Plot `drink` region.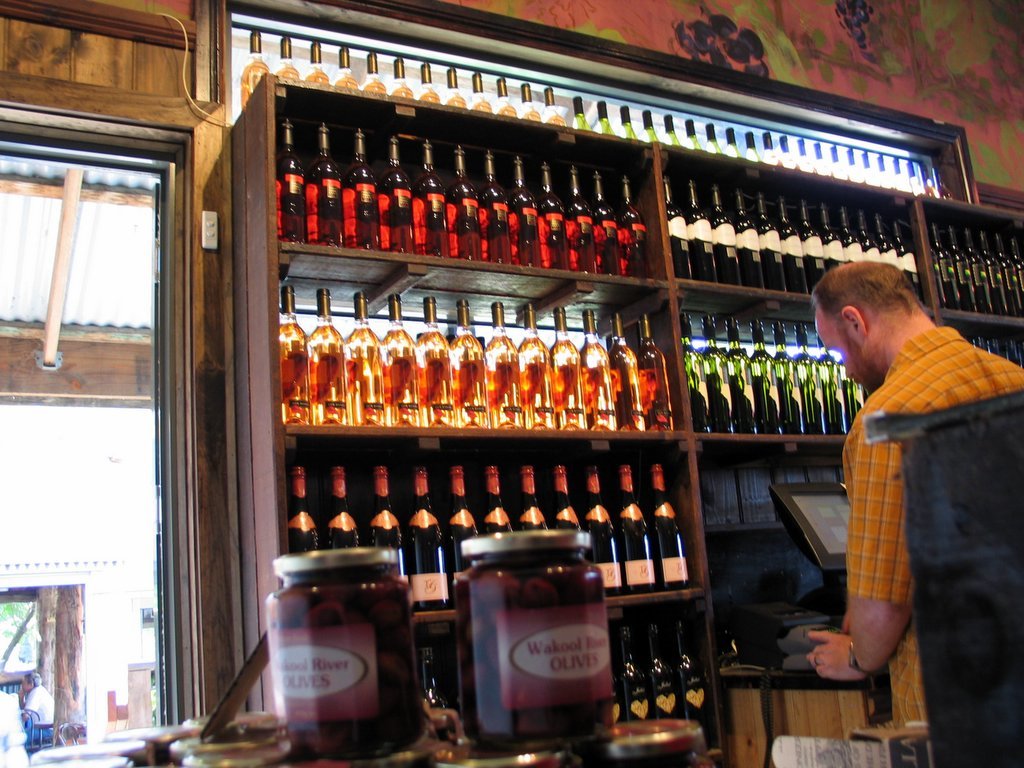
Plotted at l=906, t=163, r=920, b=190.
